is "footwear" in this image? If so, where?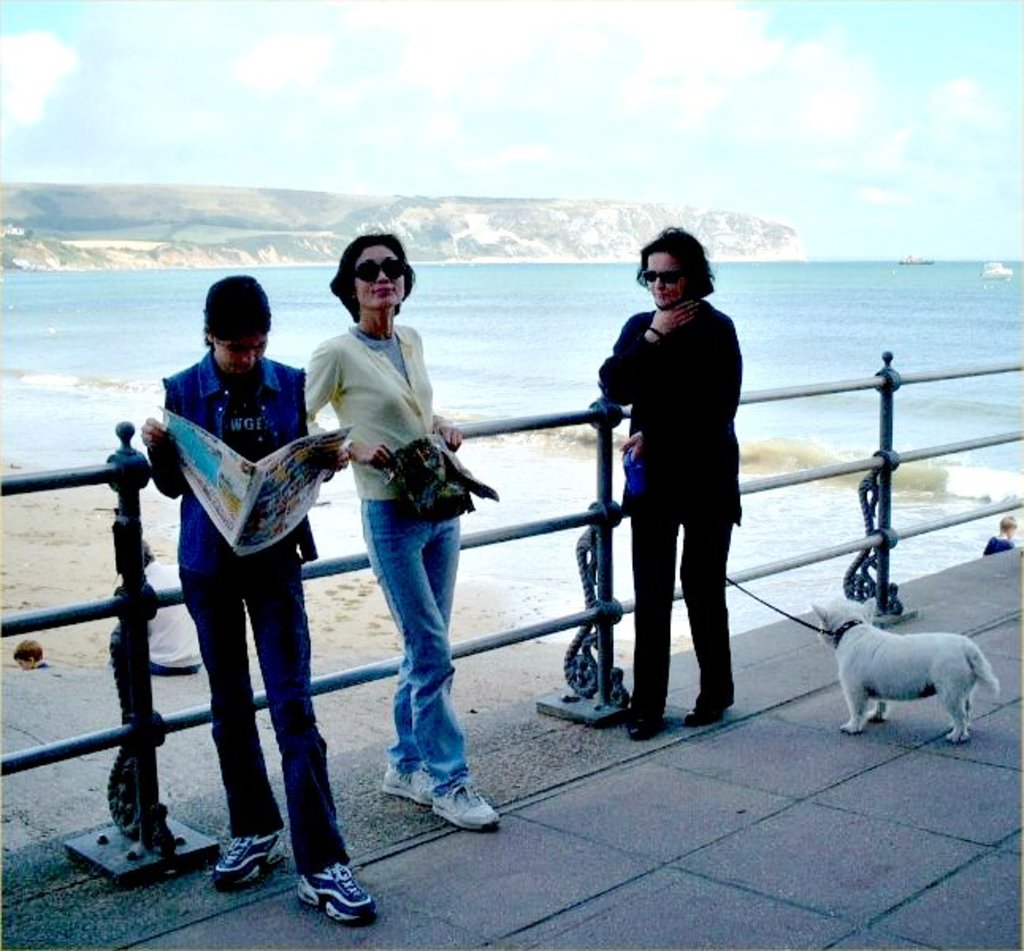
Yes, at [301, 861, 374, 924].
